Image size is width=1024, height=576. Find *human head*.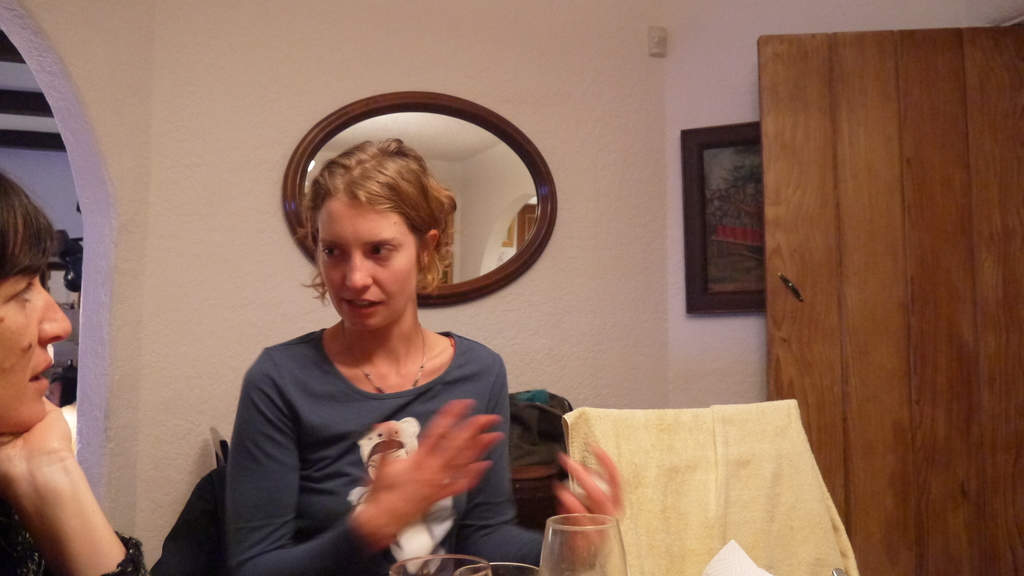
rect(0, 171, 76, 435).
